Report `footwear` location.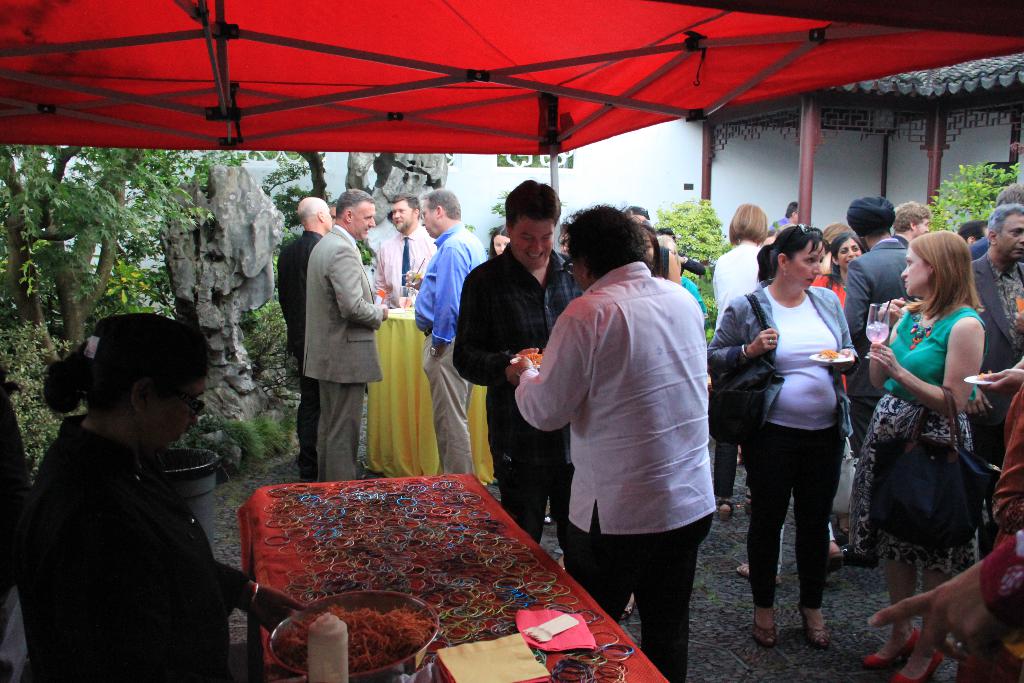
Report: left=888, top=652, right=943, bottom=682.
